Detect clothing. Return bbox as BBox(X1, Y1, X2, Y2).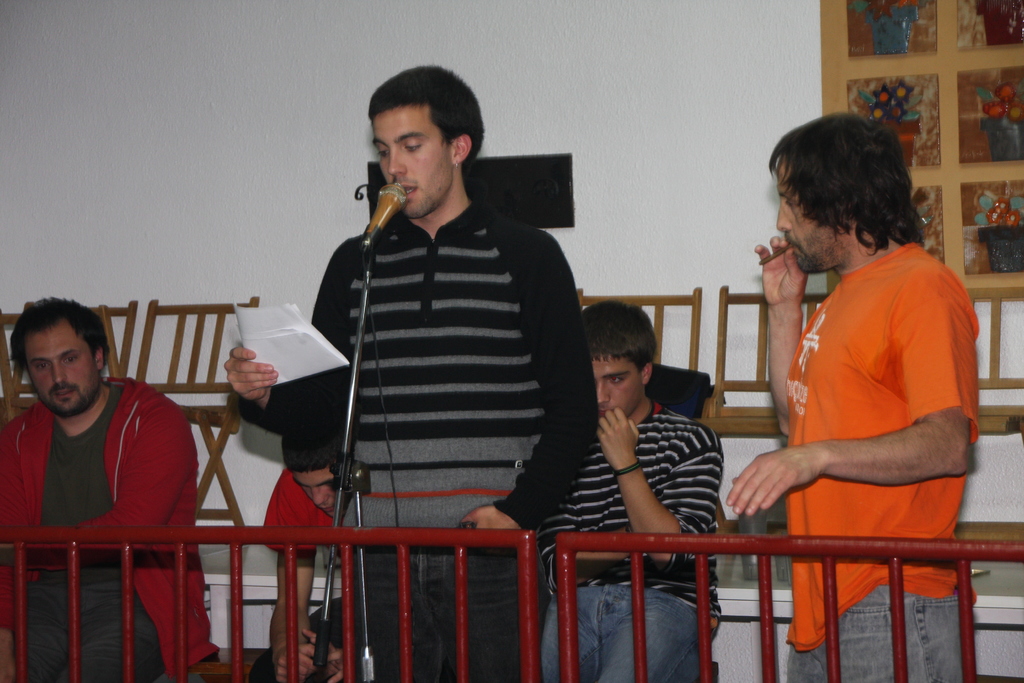
BBox(244, 462, 366, 682).
